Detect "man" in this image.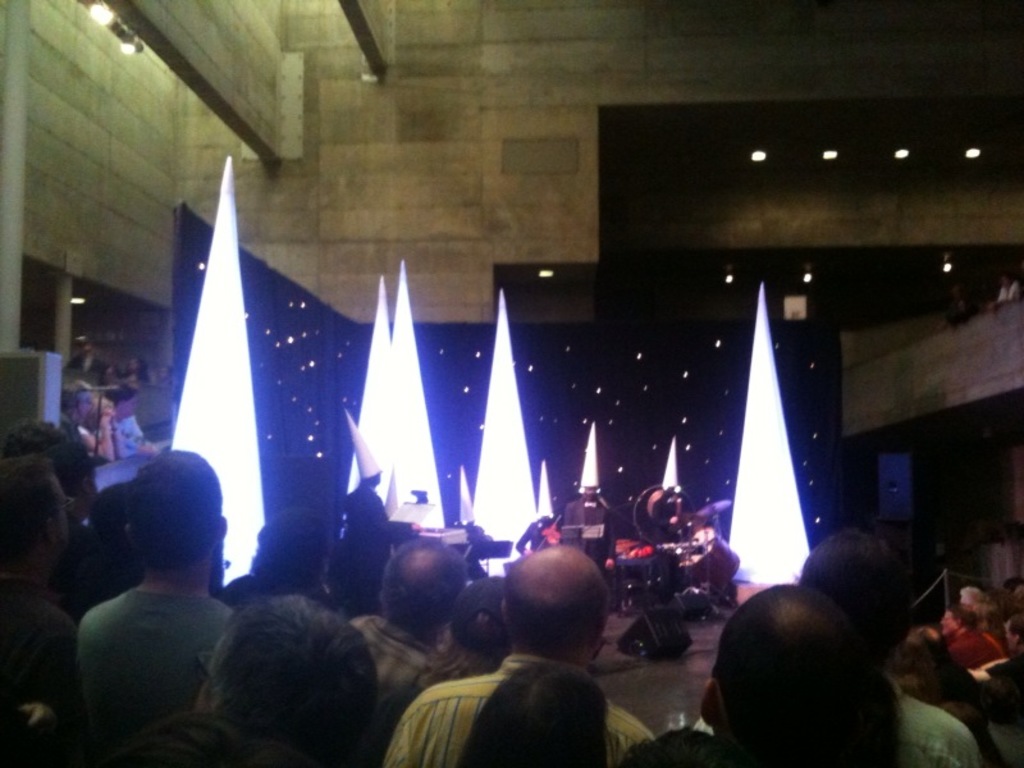
Detection: 896:625:986:710.
